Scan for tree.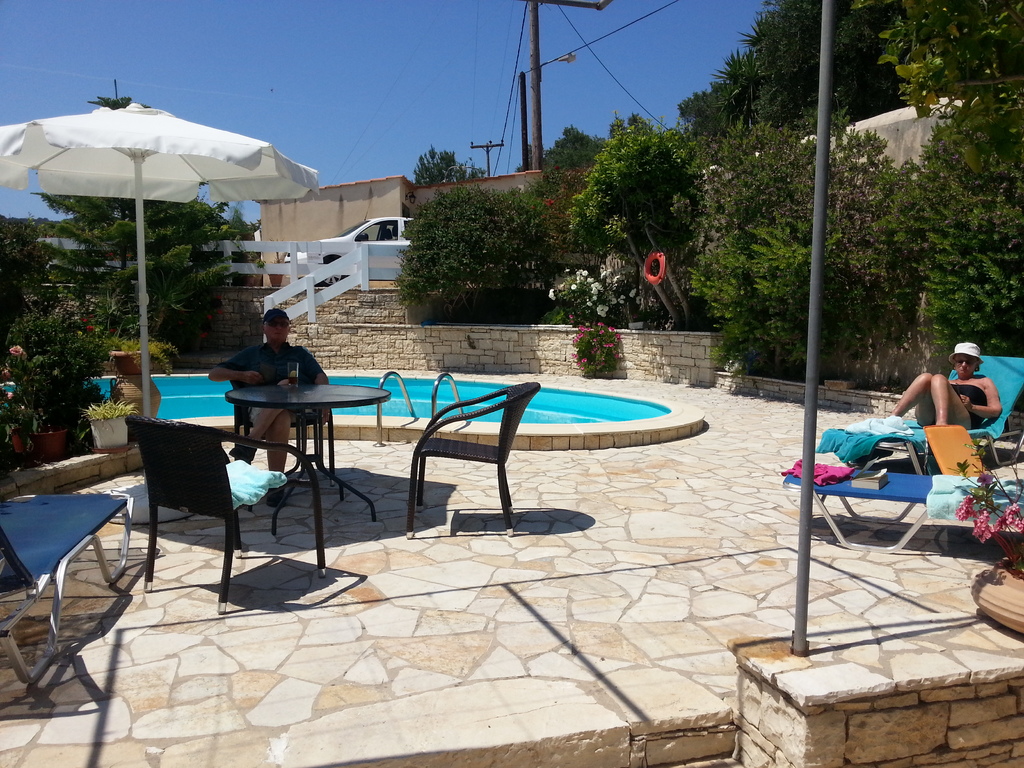
Scan result: box=[401, 145, 487, 187].
